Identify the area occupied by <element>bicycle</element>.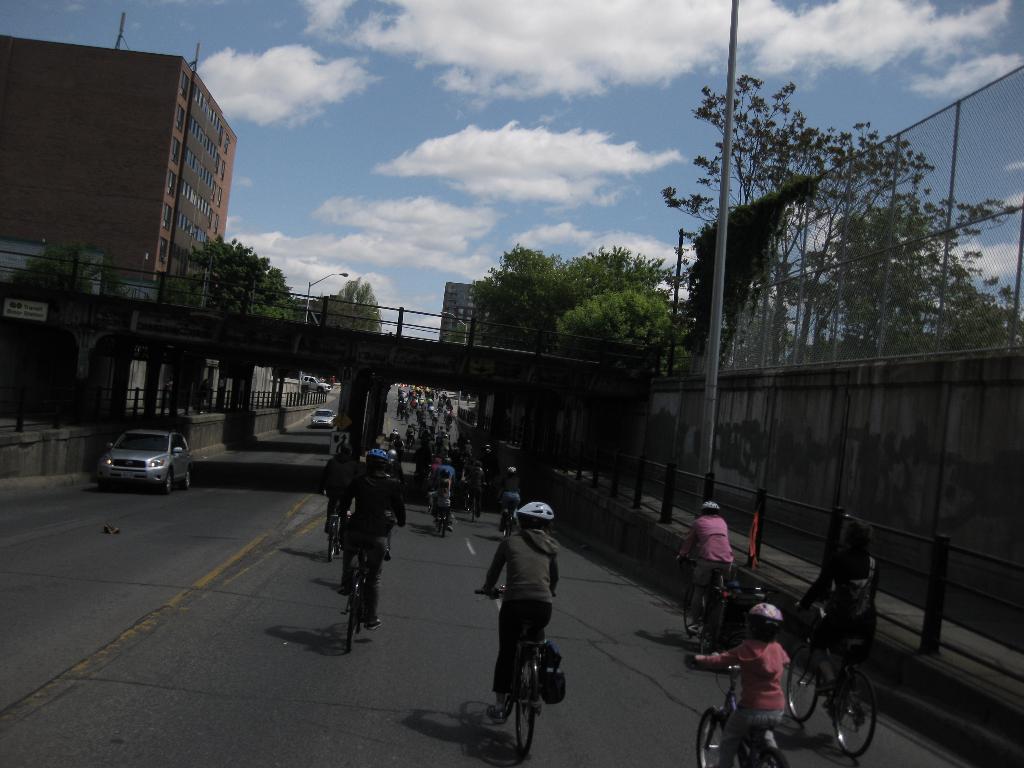
Area: x1=472 y1=585 x2=547 y2=751.
